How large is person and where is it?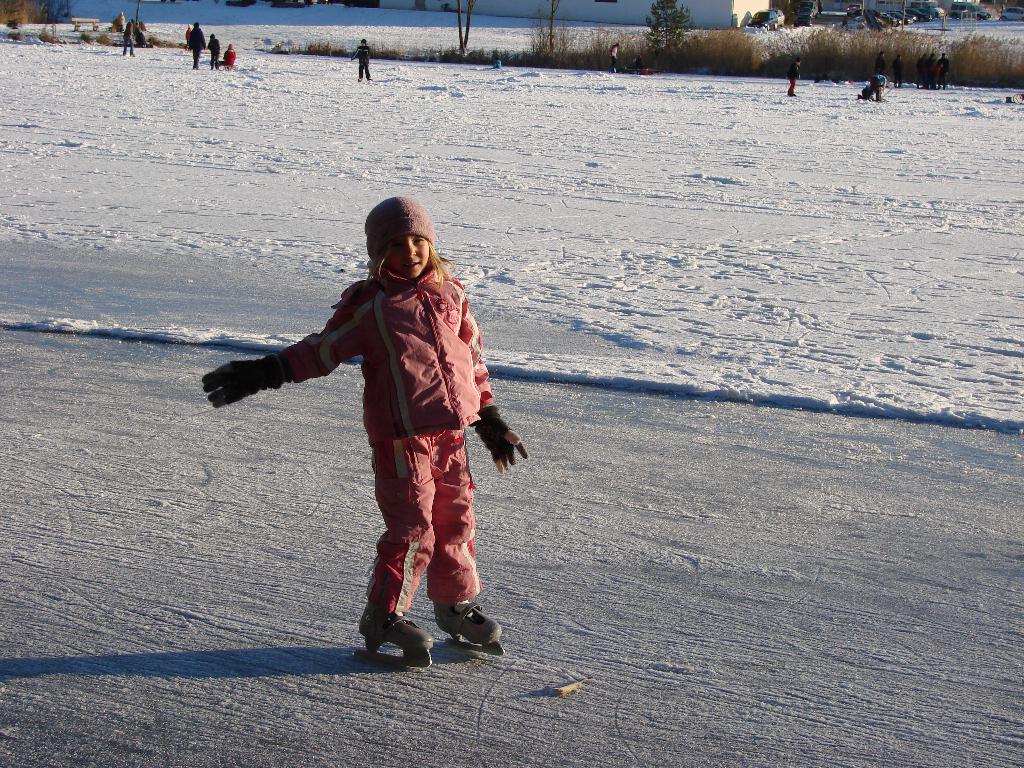
Bounding box: BBox(939, 54, 952, 86).
